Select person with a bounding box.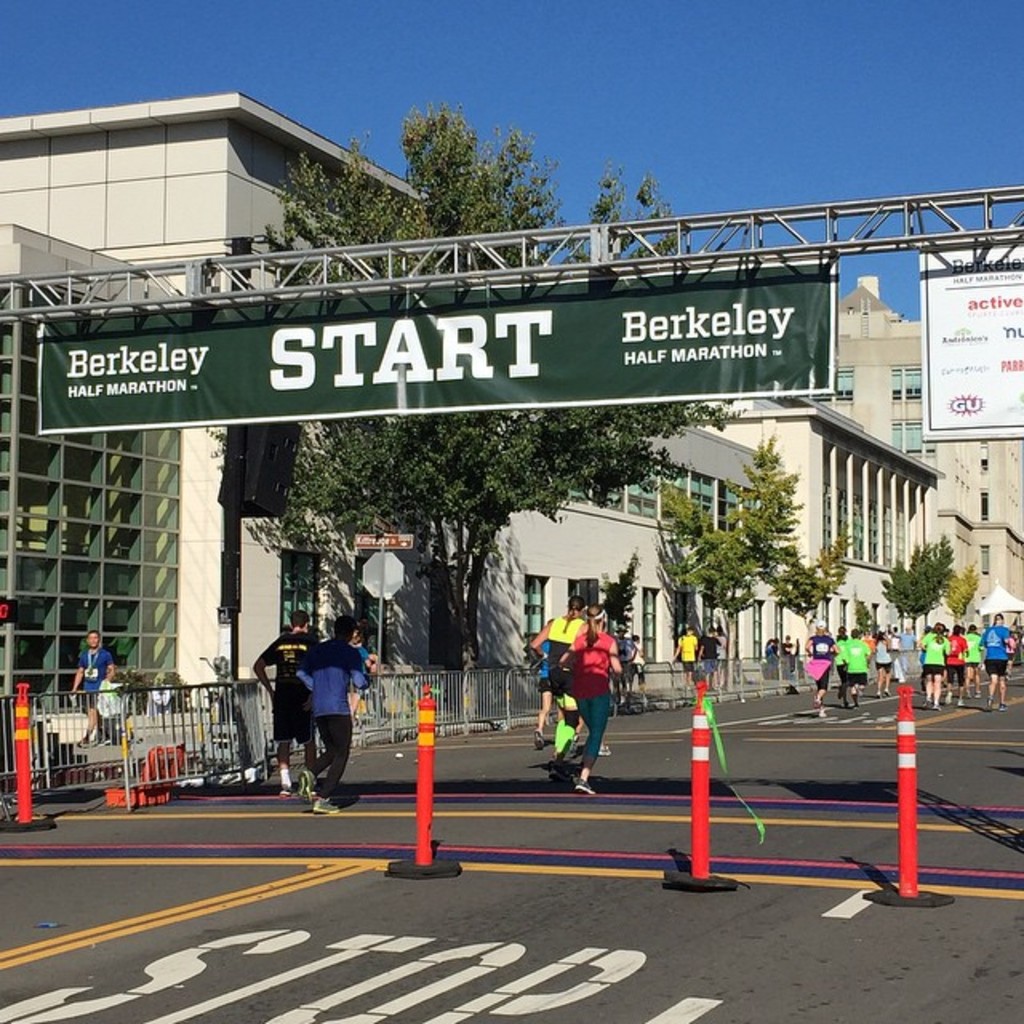
(291, 606, 373, 822).
